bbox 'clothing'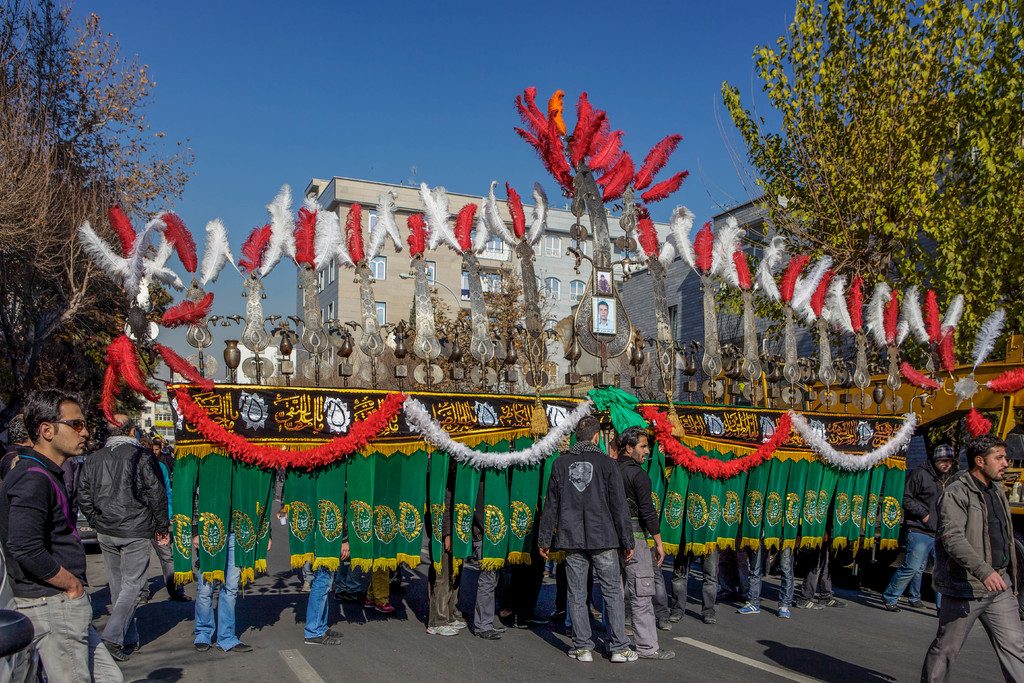
crop(0, 445, 33, 470)
